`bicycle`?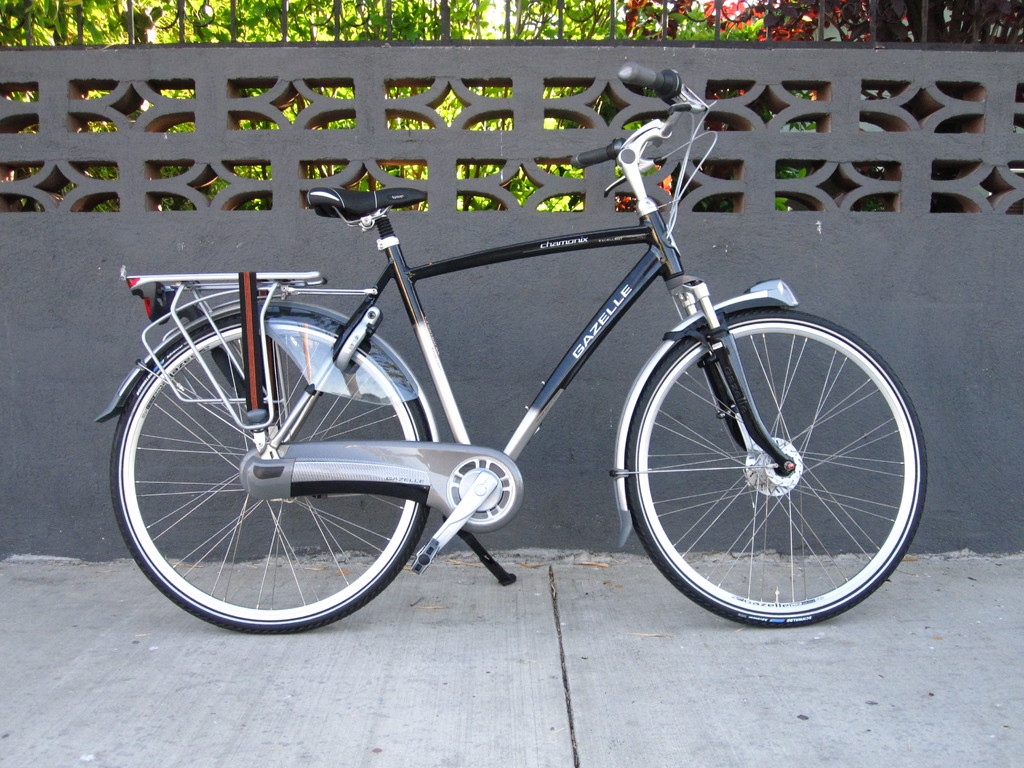
Rect(95, 61, 927, 634)
